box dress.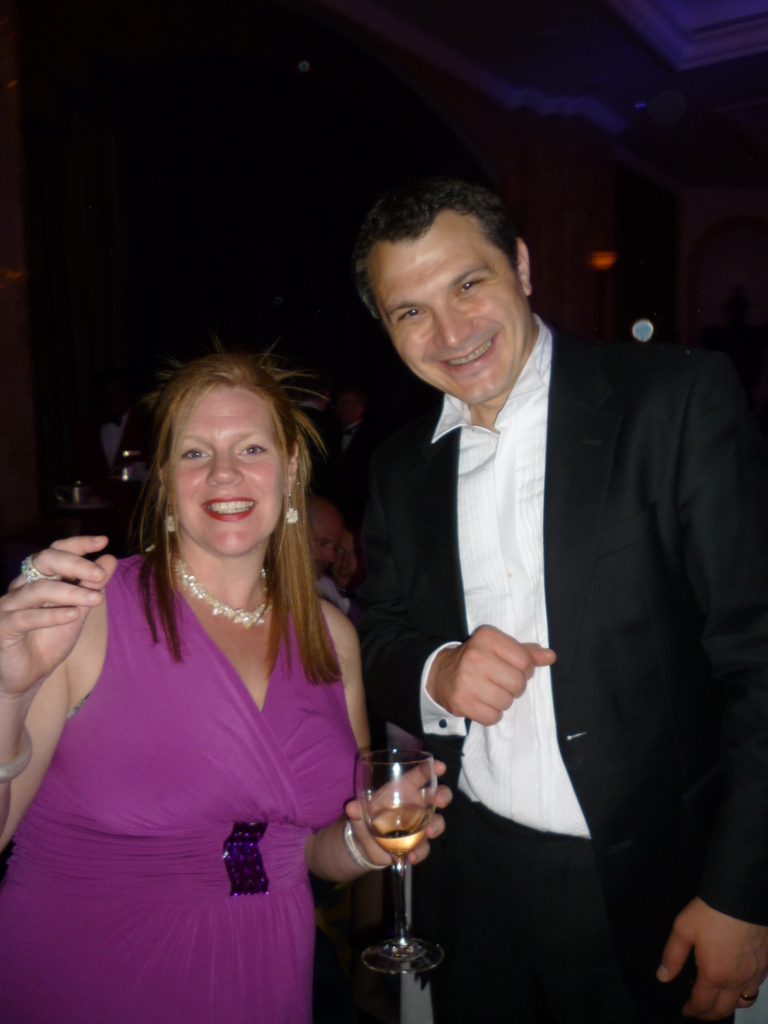
0 547 365 1023.
